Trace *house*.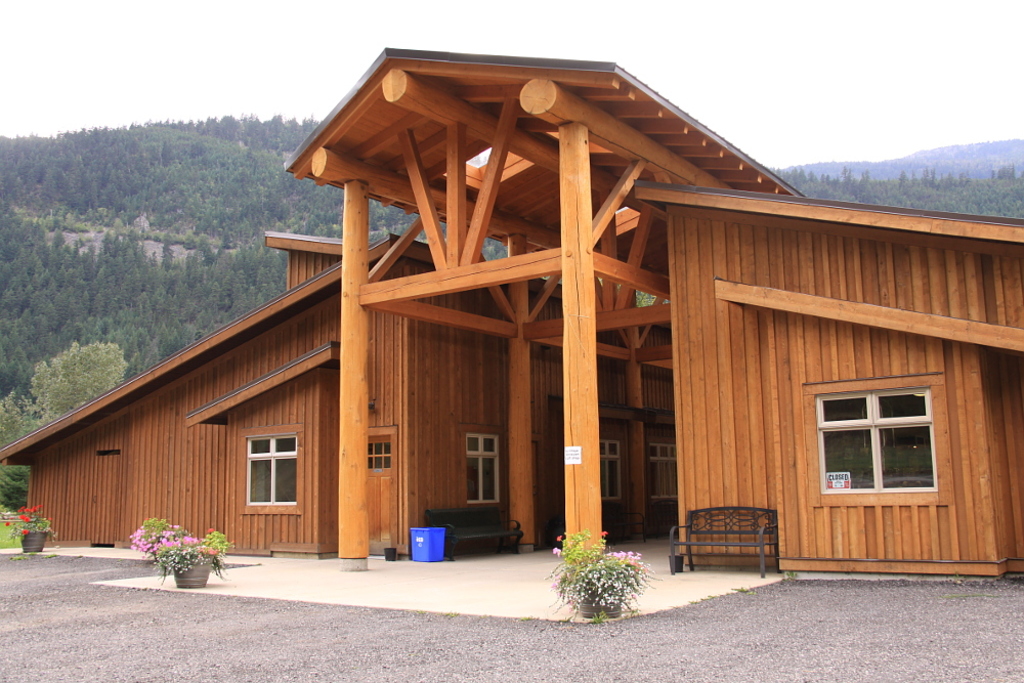
Traced to bbox=(54, 35, 964, 609).
